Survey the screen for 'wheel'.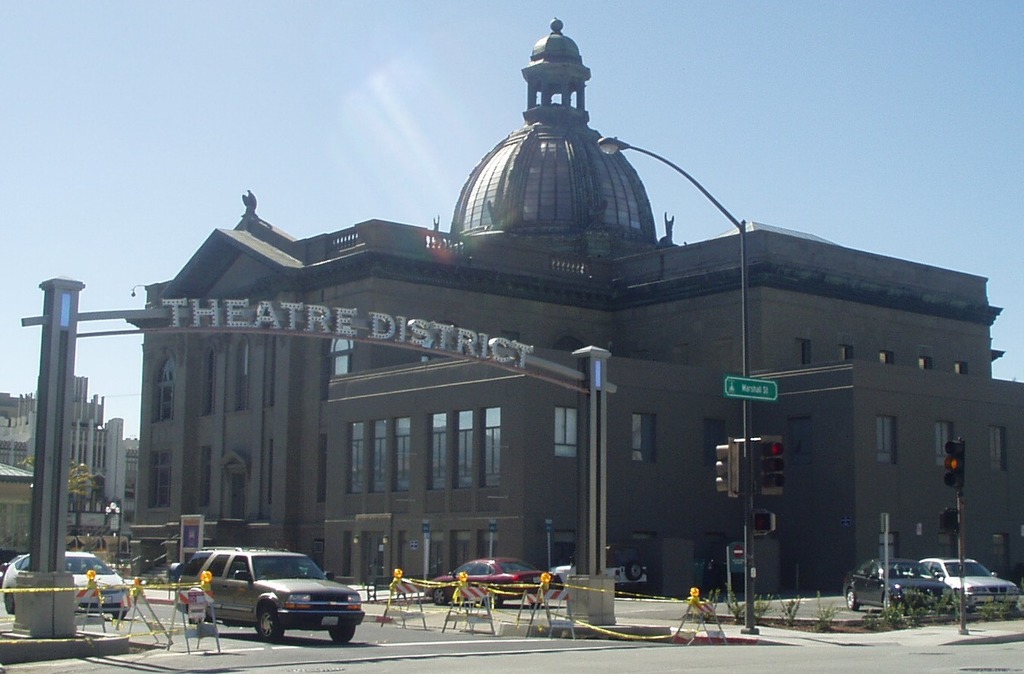
Survey found: BBox(258, 602, 288, 646).
